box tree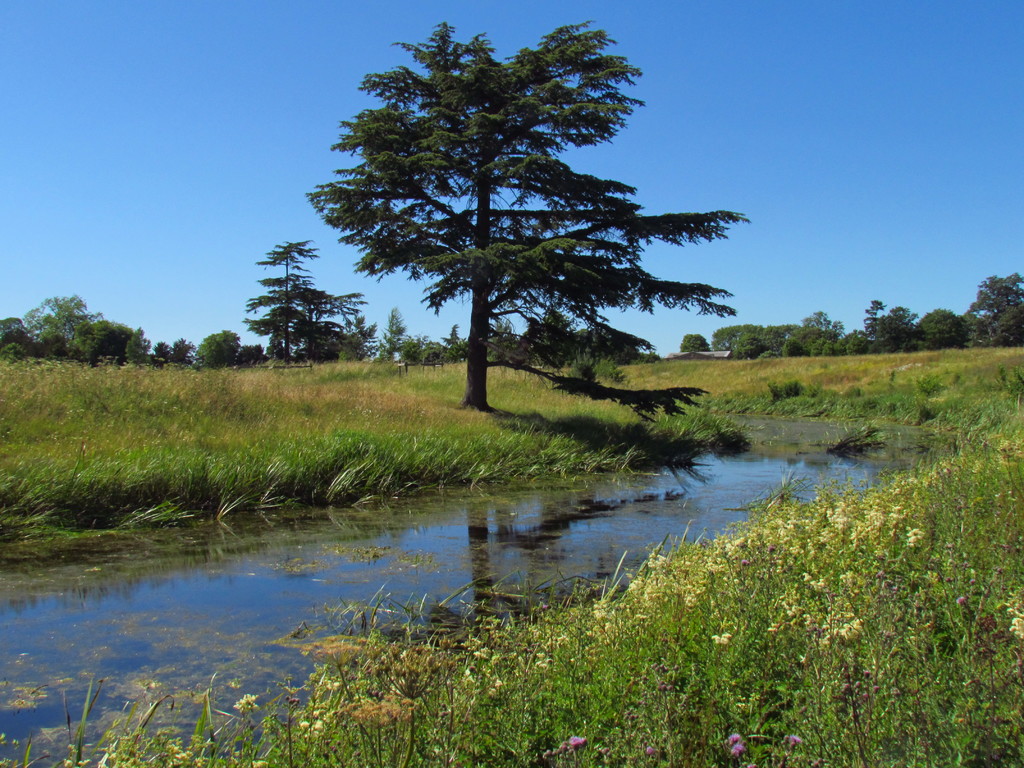
[left=682, top=331, right=712, bottom=355]
